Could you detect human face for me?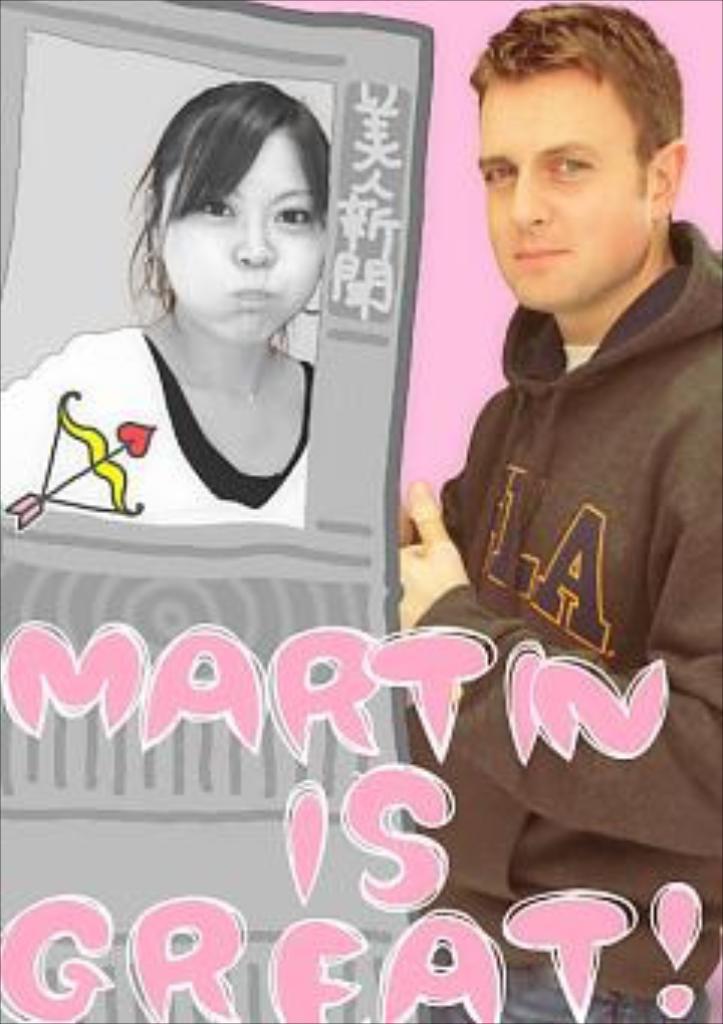
Detection result: detection(160, 126, 325, 340).
